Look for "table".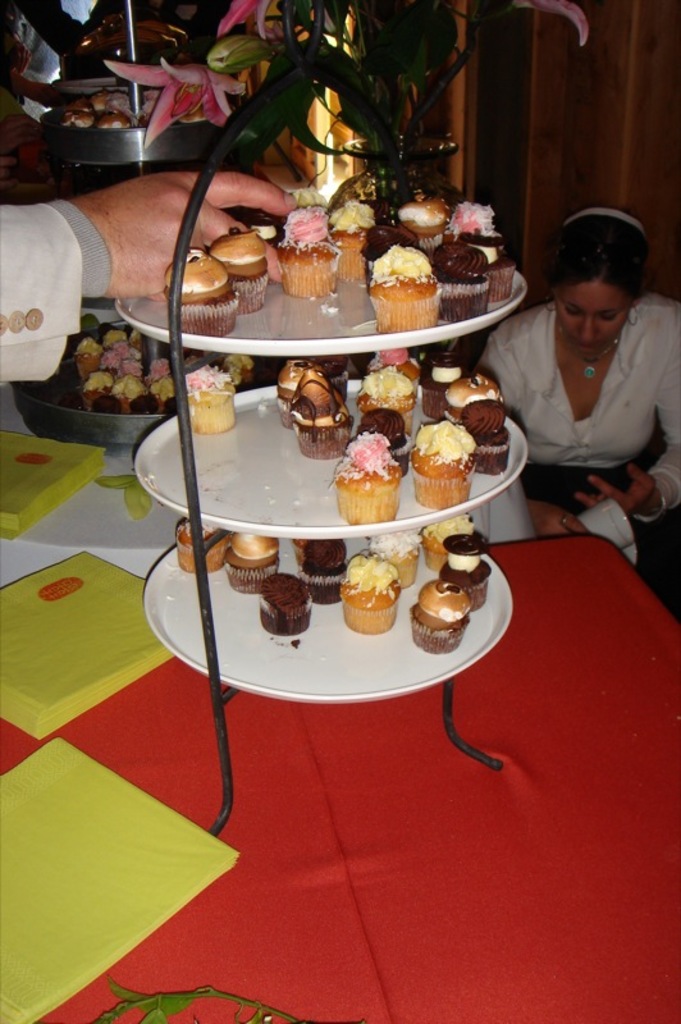
Found: bbox=[0, 524, 680, 1023].
